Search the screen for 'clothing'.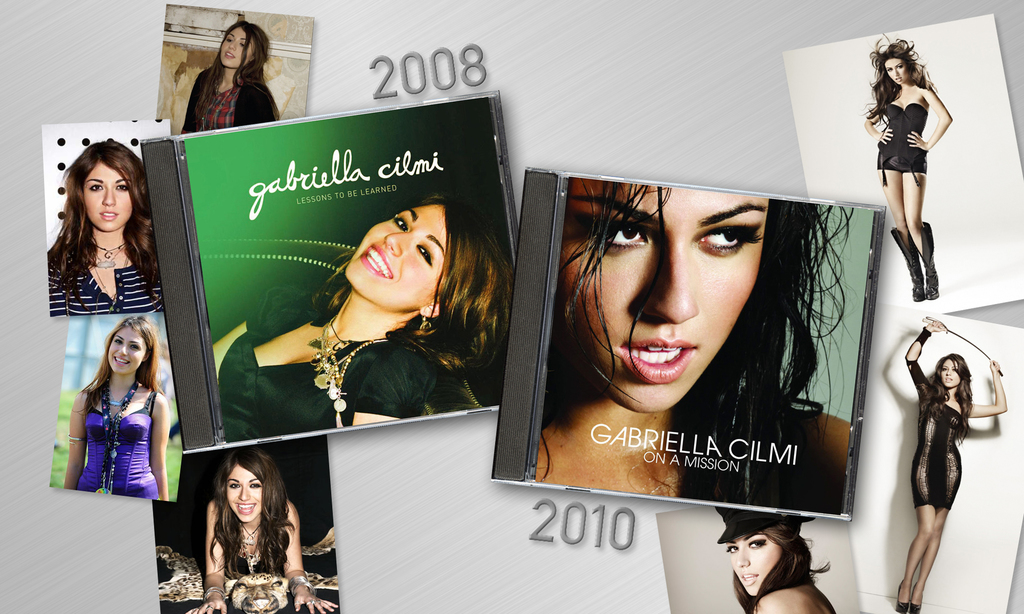
Found at {"x1": 693, "y1": 380, "x2": 833, "y2": 511}.
